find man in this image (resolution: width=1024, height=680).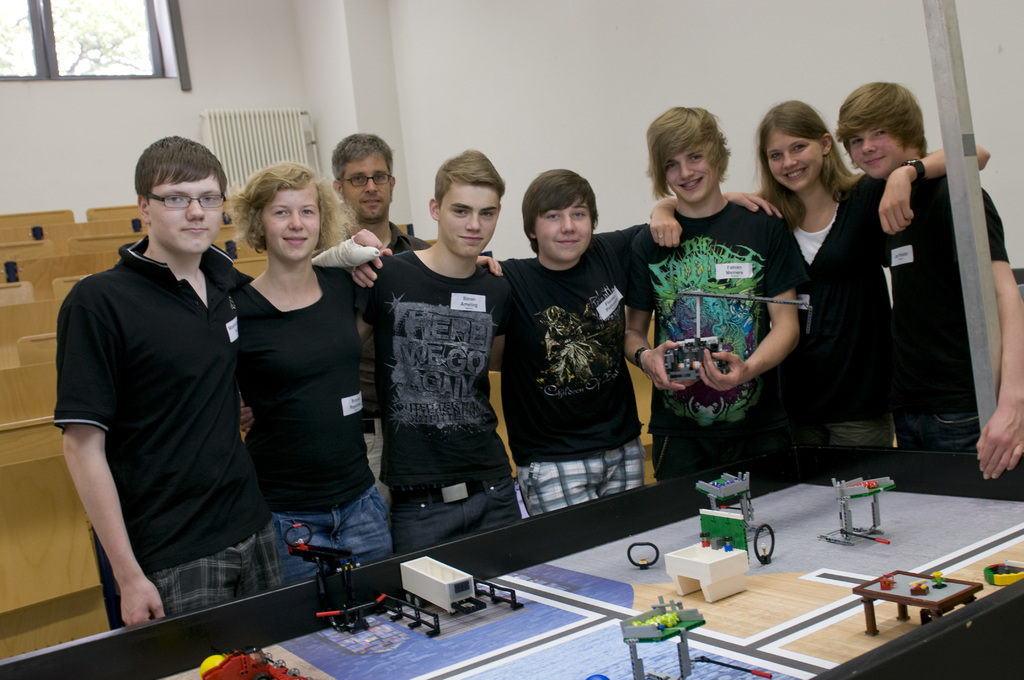
<bbox>836, 69, 1023, 498</bbox>.
